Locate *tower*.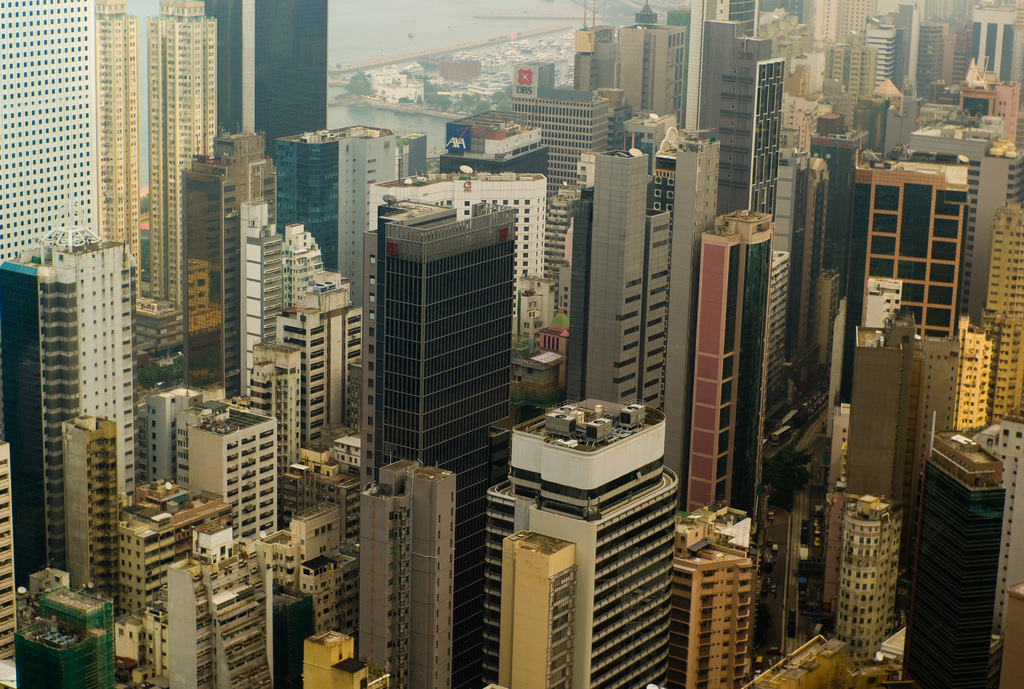
Bounding box: <region>825, 147, 1022, 687</region>.
